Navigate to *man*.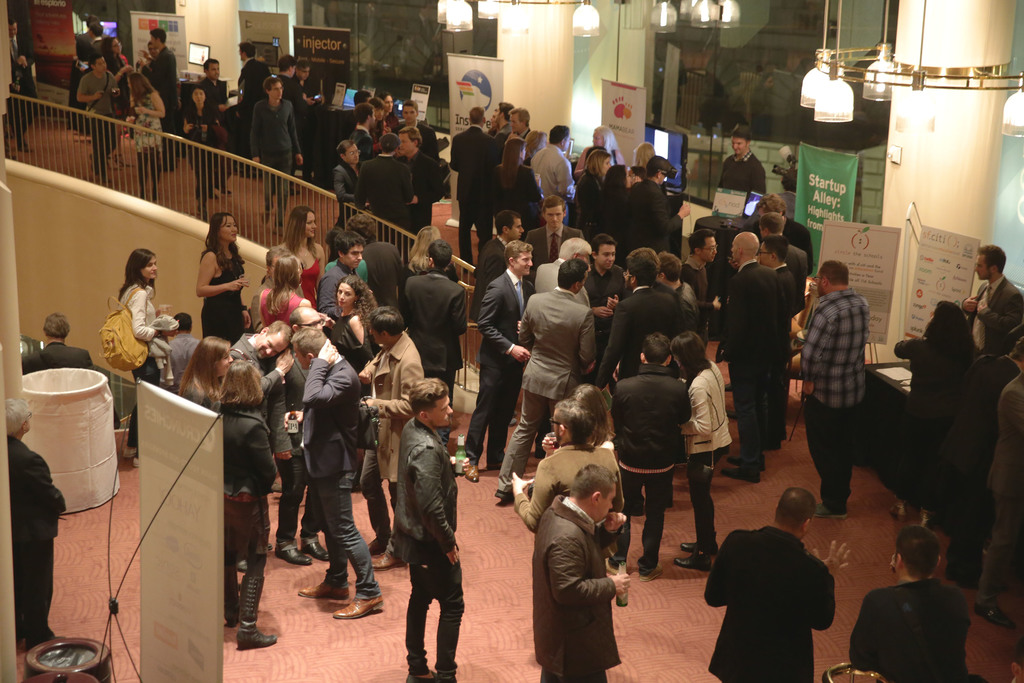
Navigation target: detection(759, 235, 793, 445).
